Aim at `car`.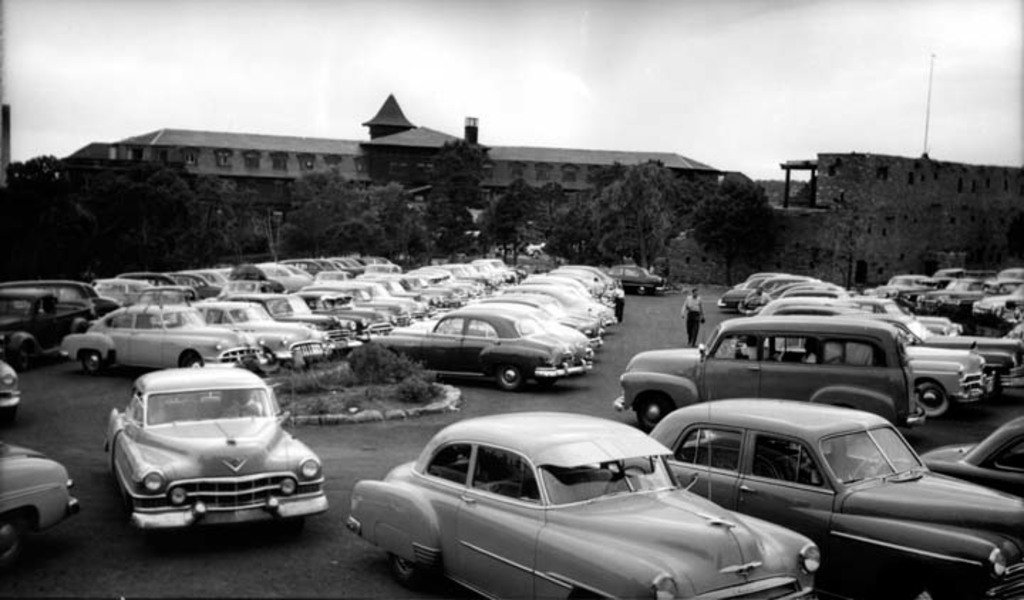
Aimed at 95 373 317 546.
